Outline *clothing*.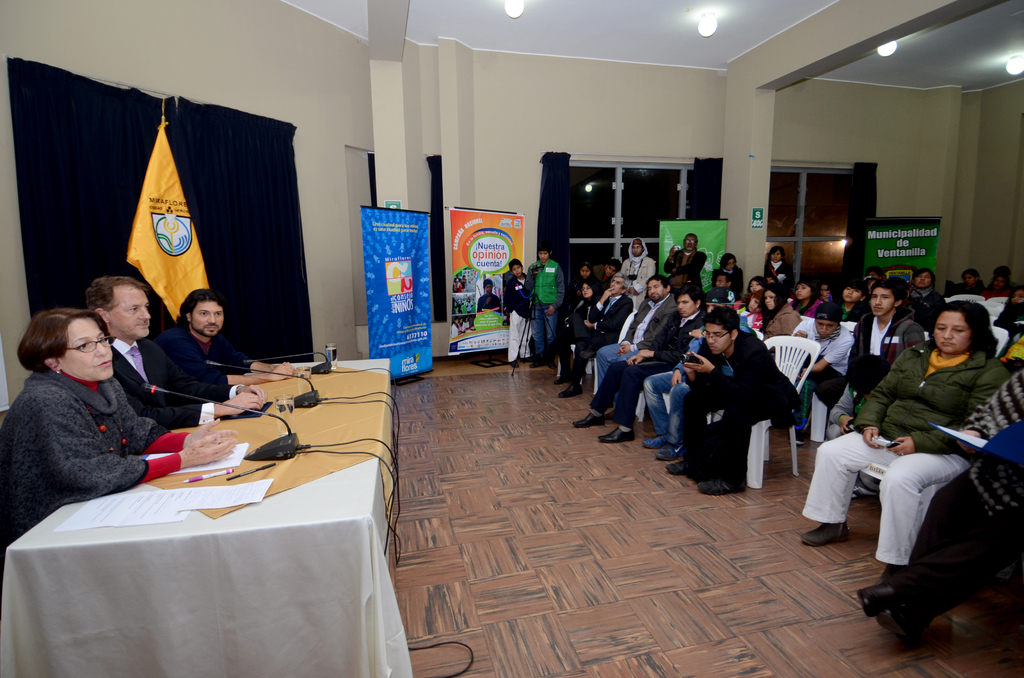
Outline: left=850, top=303, right=919, bottom=362.
